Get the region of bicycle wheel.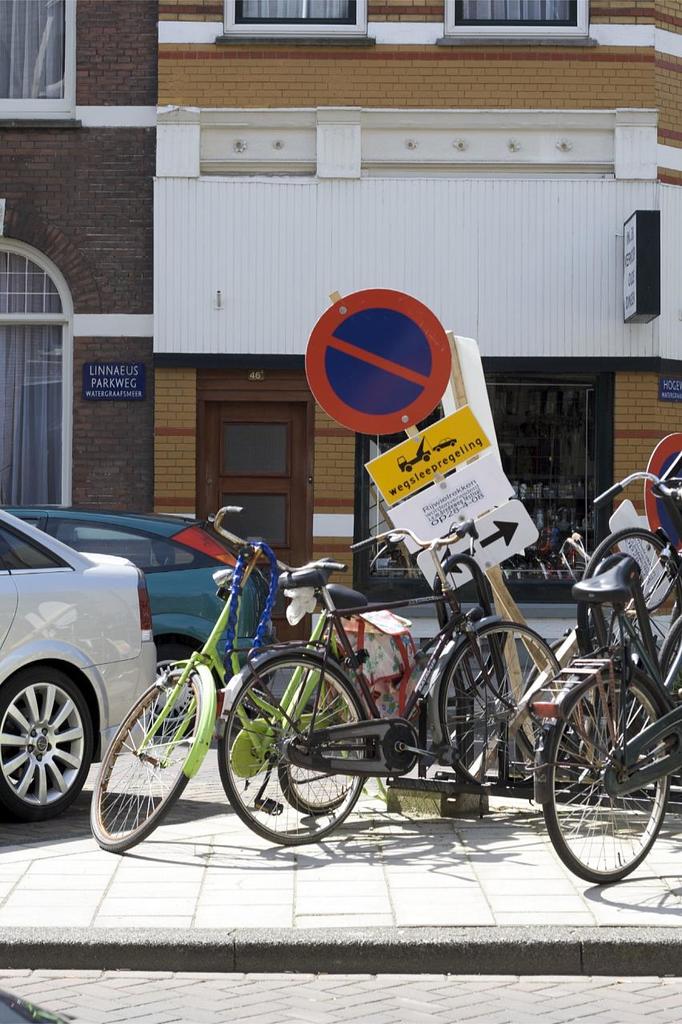
276,654,382,819.
